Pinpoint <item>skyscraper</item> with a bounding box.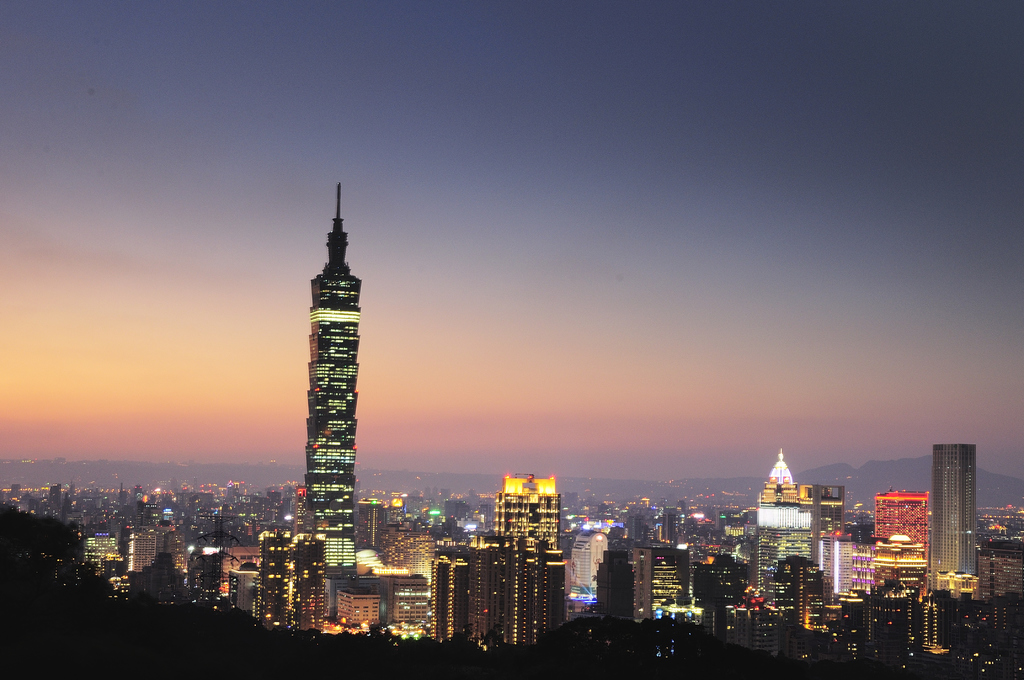
492 468 569 562.
